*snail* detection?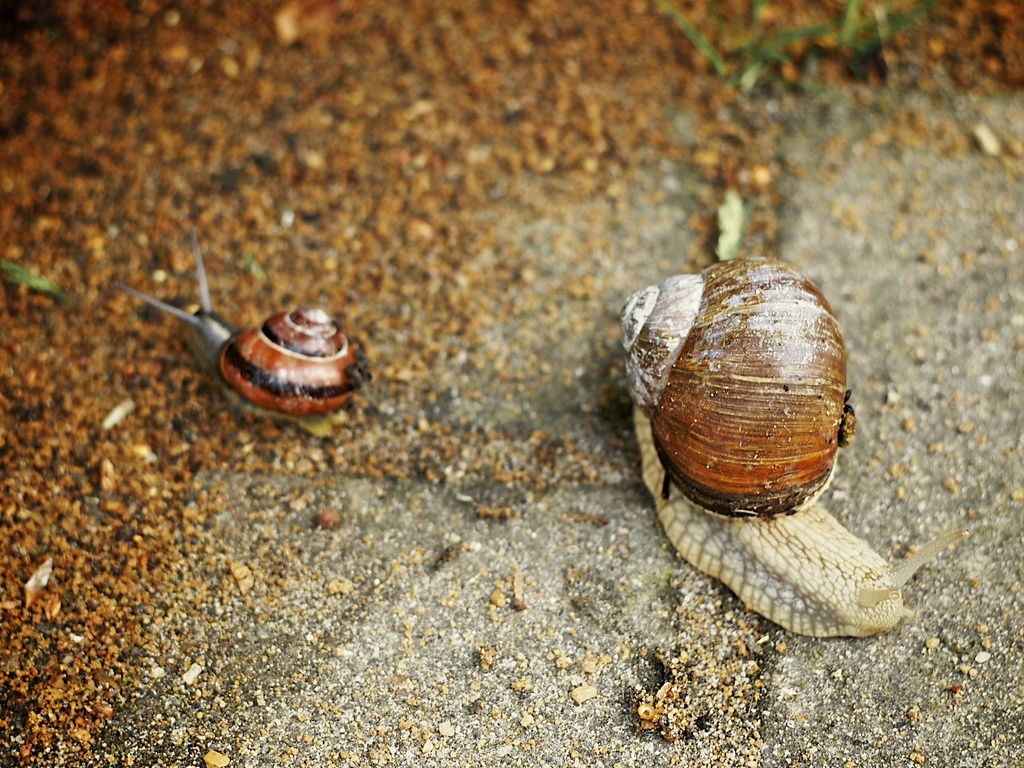
bbox=(112, 220, 372, 433)
